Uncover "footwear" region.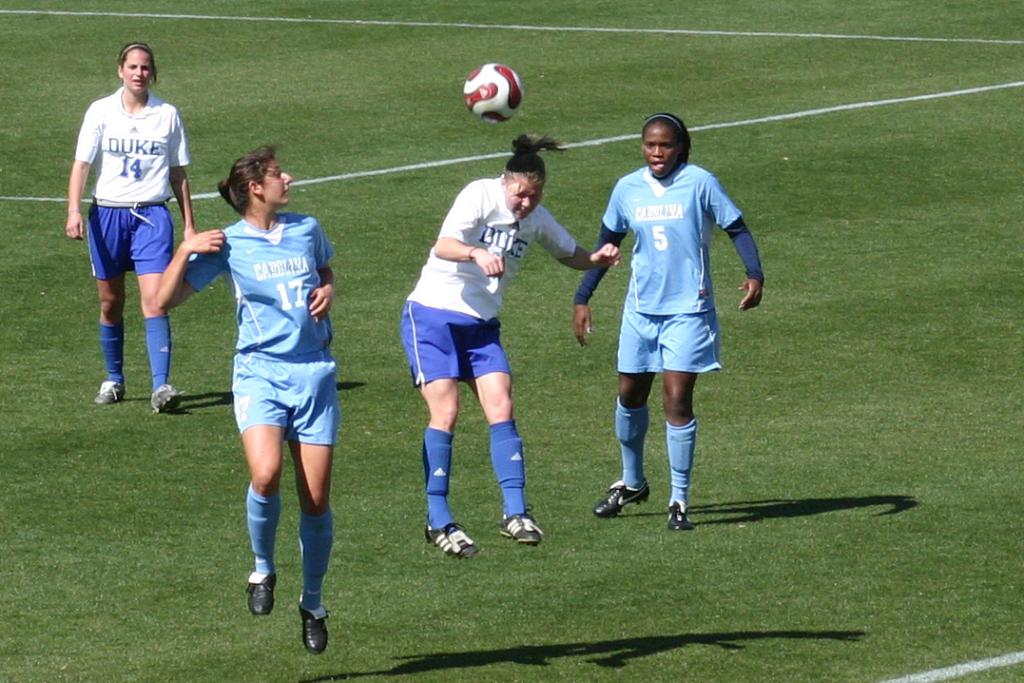
Uncovered: Rect(244, 575, 281, 622).
